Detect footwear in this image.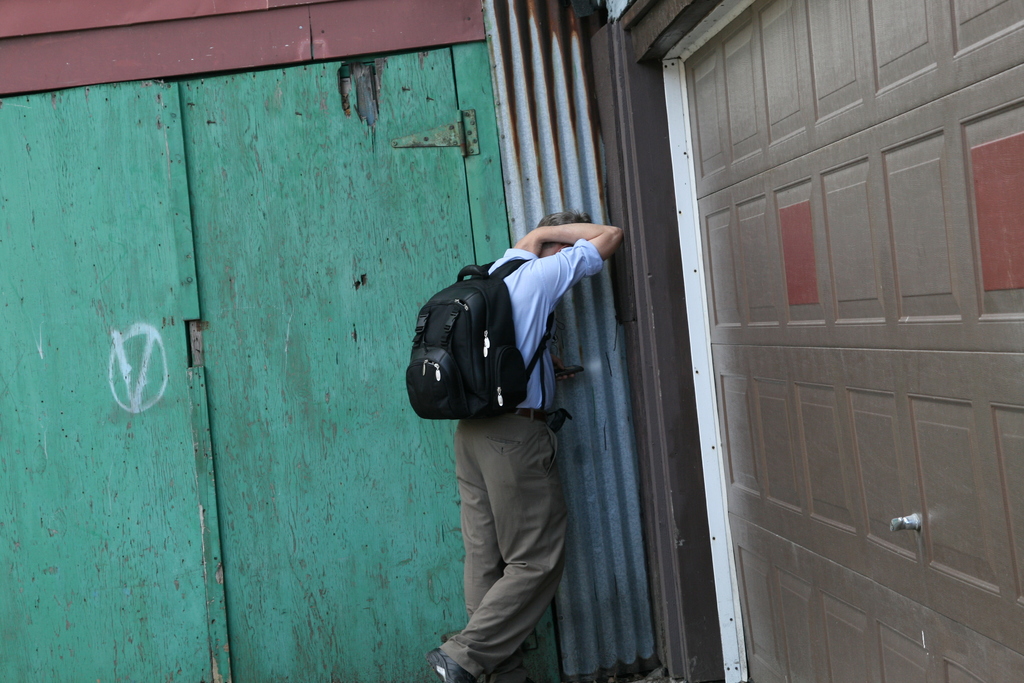
Detection: 422:648:474:682.
